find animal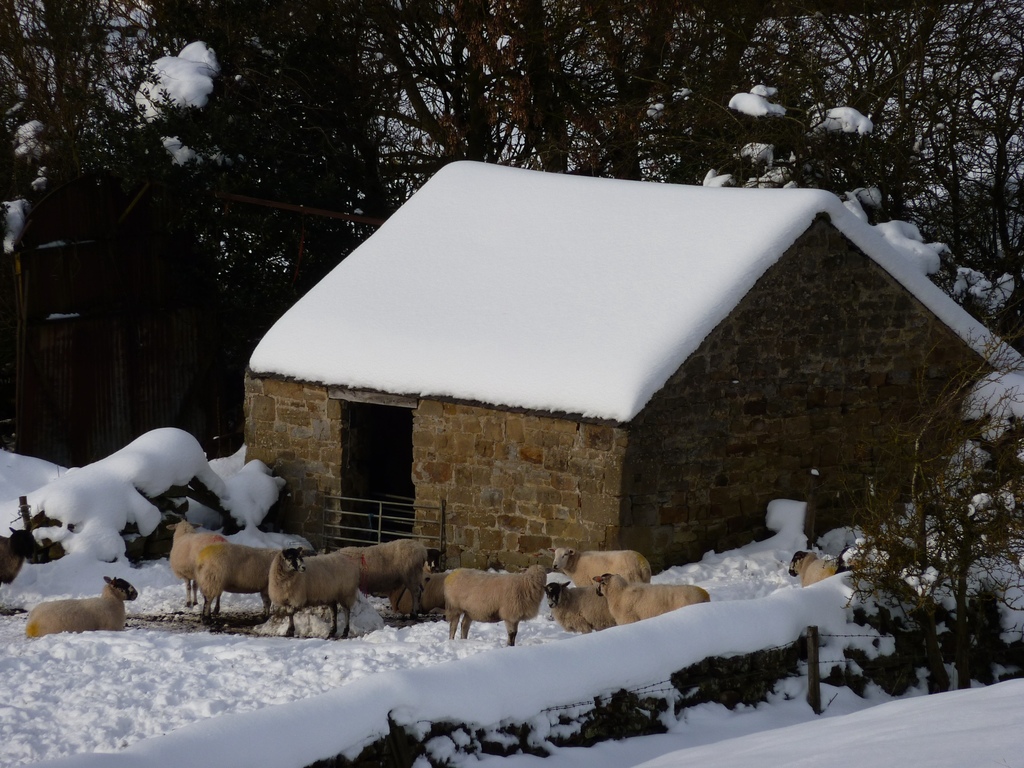
{"left": 390, "top": 564, "right": 460, "bottom": 622}
